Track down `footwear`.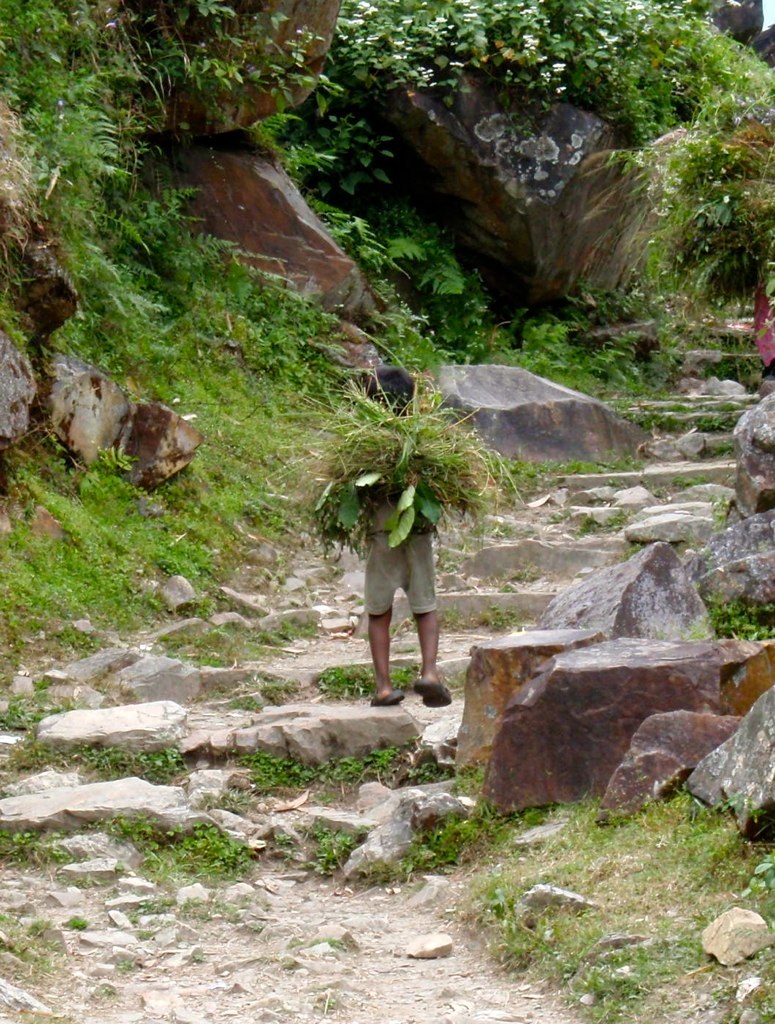
Tracked to crop(407, 684, 457, 707).
